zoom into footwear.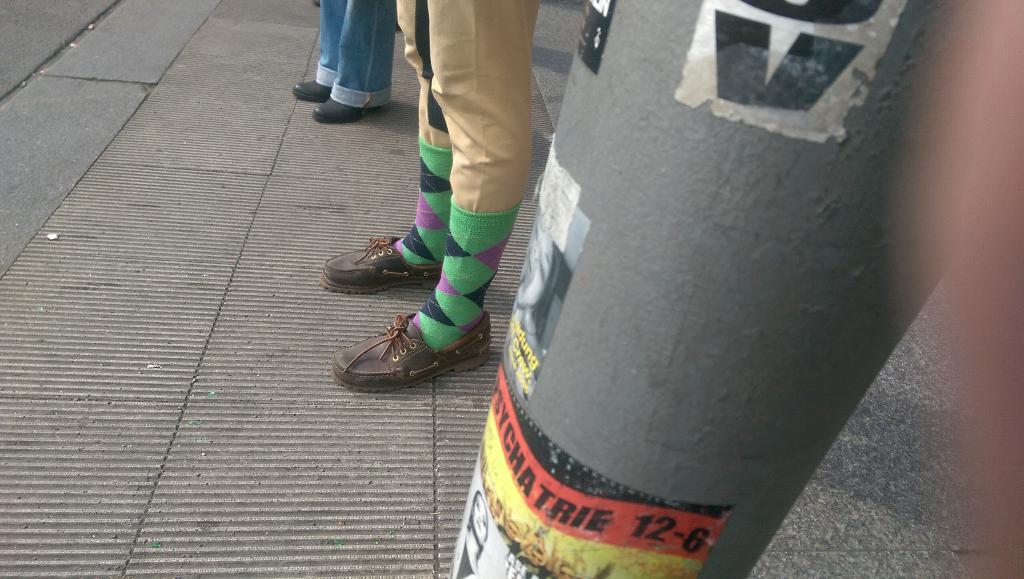
Zoom target: bbox(291, 75, 336, 102).
